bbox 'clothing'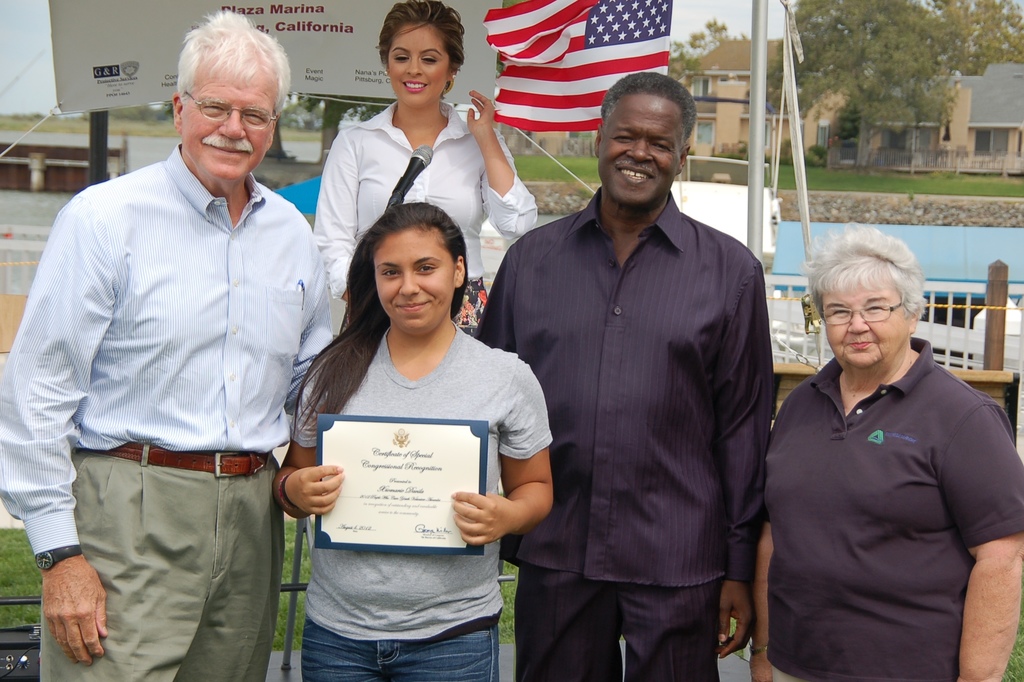
(left=291, top=316, right=554, bottom=681)
